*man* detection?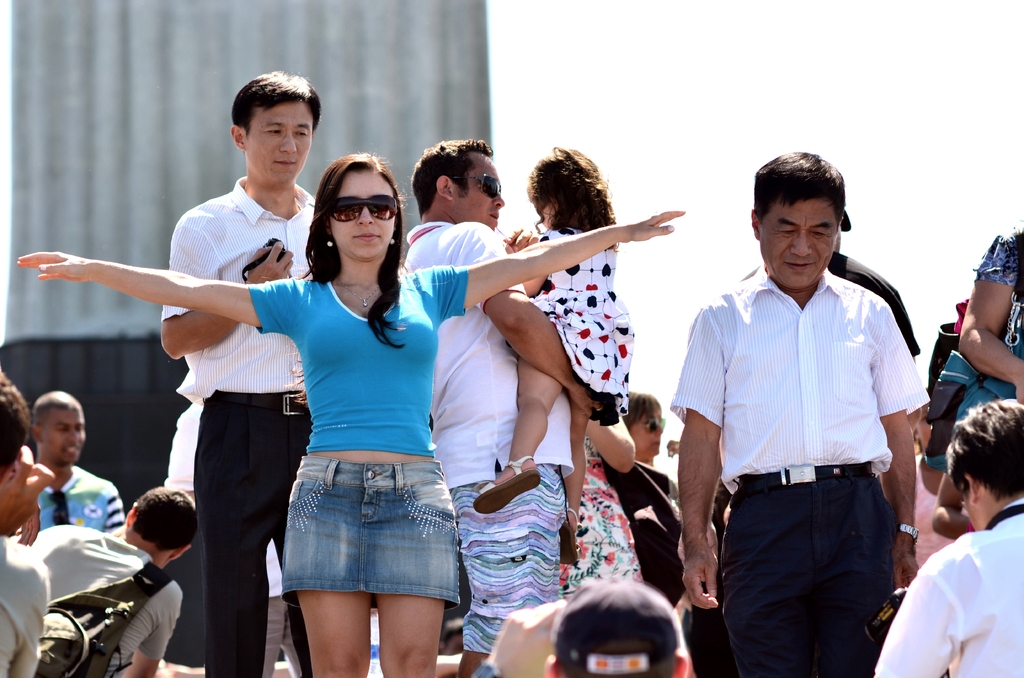
rect(401, 138, 606, 677)
